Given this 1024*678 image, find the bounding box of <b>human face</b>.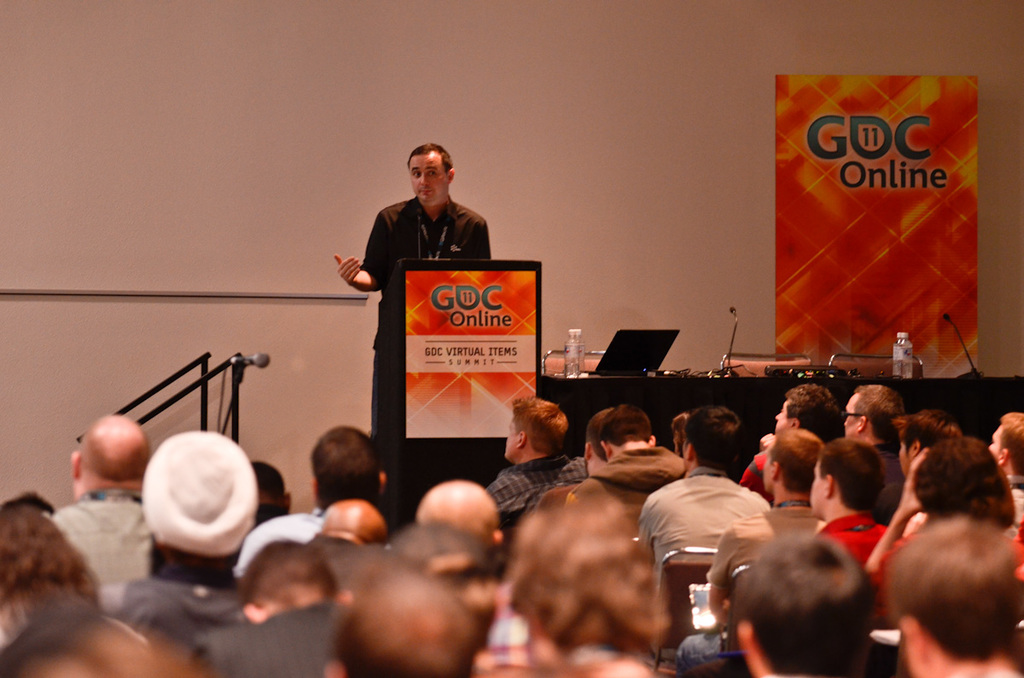
Rect(410, 156, 448, 206).
